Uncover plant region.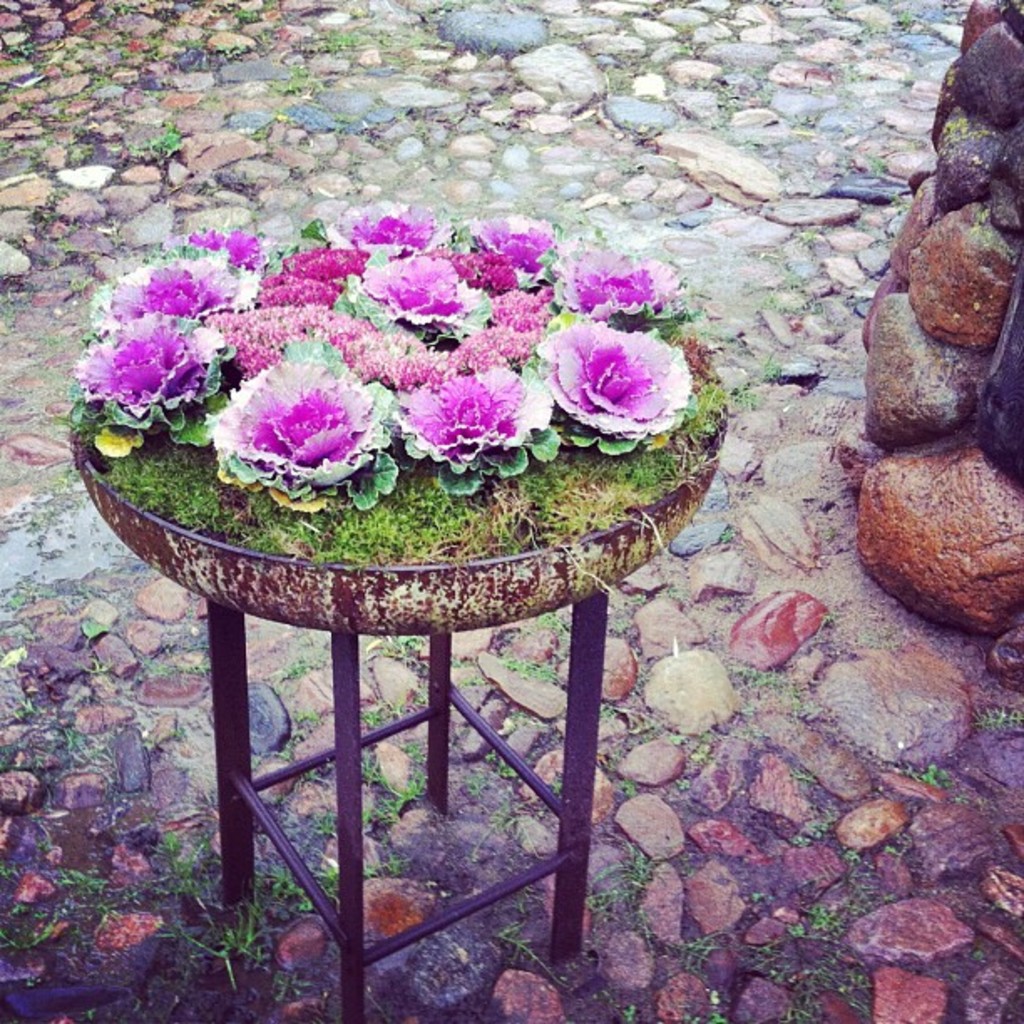
Uncovered: bbox=(274, 60, 318, 89).
